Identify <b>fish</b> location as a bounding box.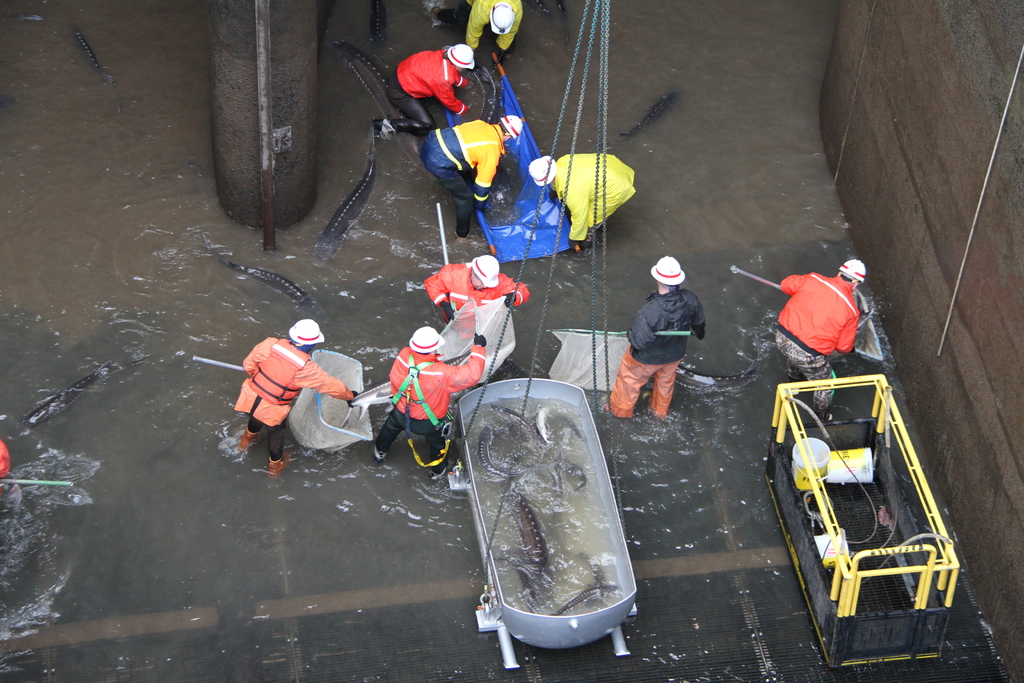
486/402/545/444.
